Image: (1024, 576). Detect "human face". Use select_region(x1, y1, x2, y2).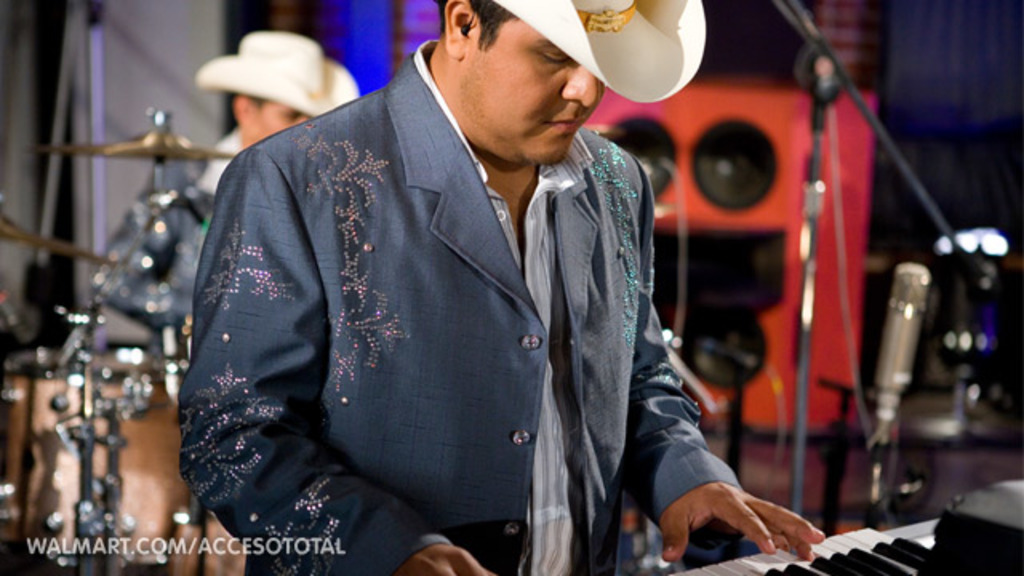
select_region(472, 56, 605, 165).
